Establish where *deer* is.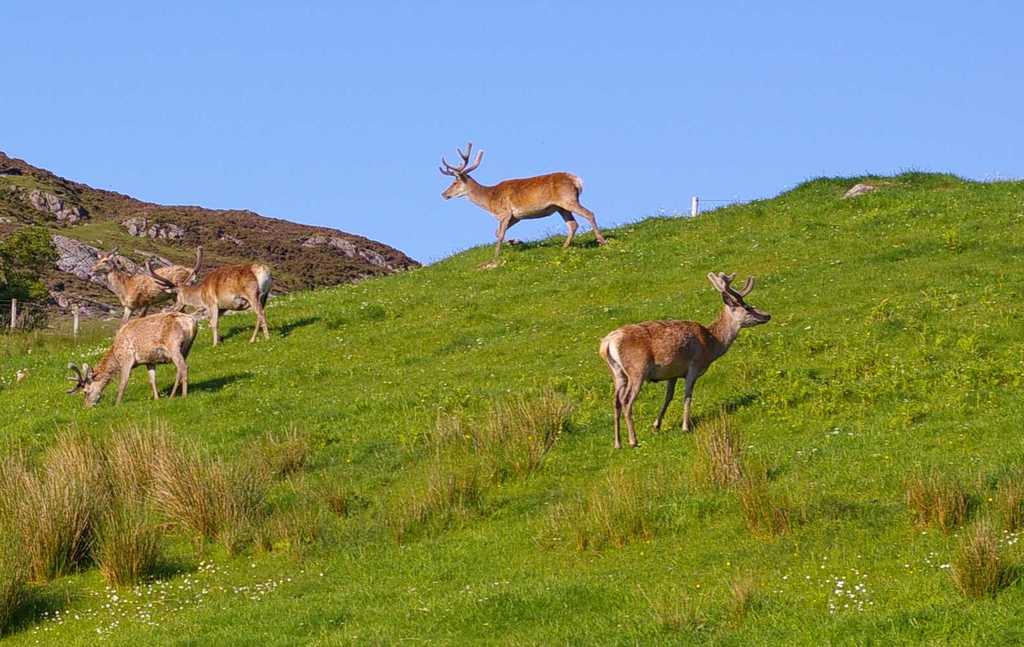
Established at (593, 276, 775, 459).
